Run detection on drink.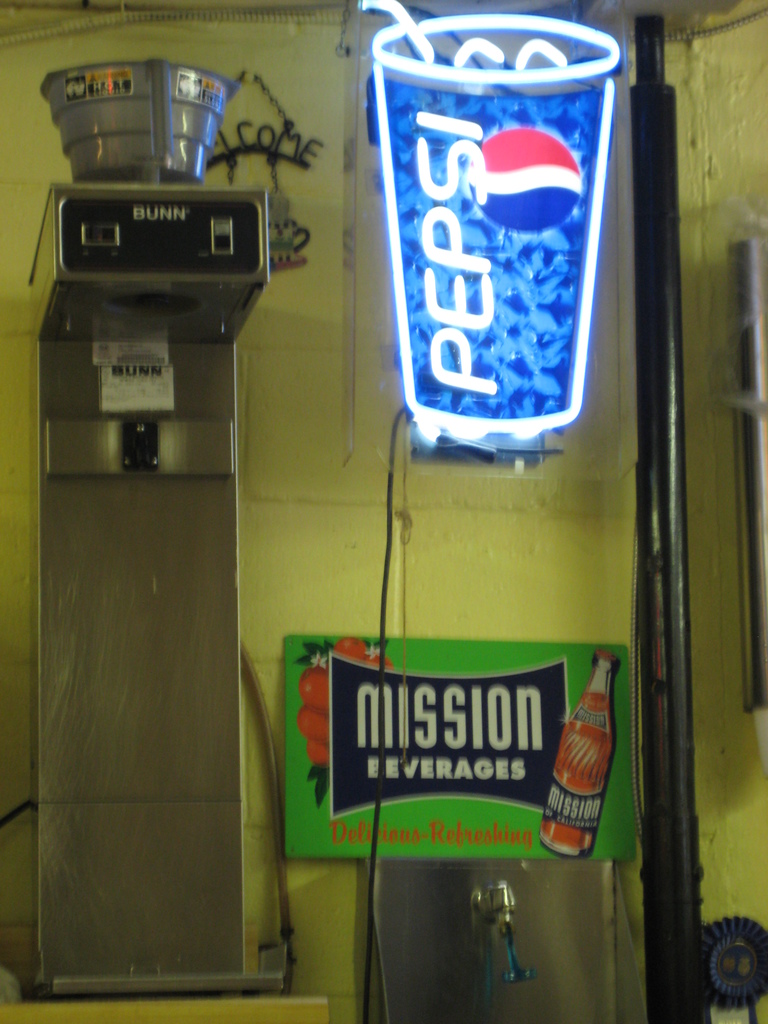
Result: bbox=(540, 653, 620, 853).
